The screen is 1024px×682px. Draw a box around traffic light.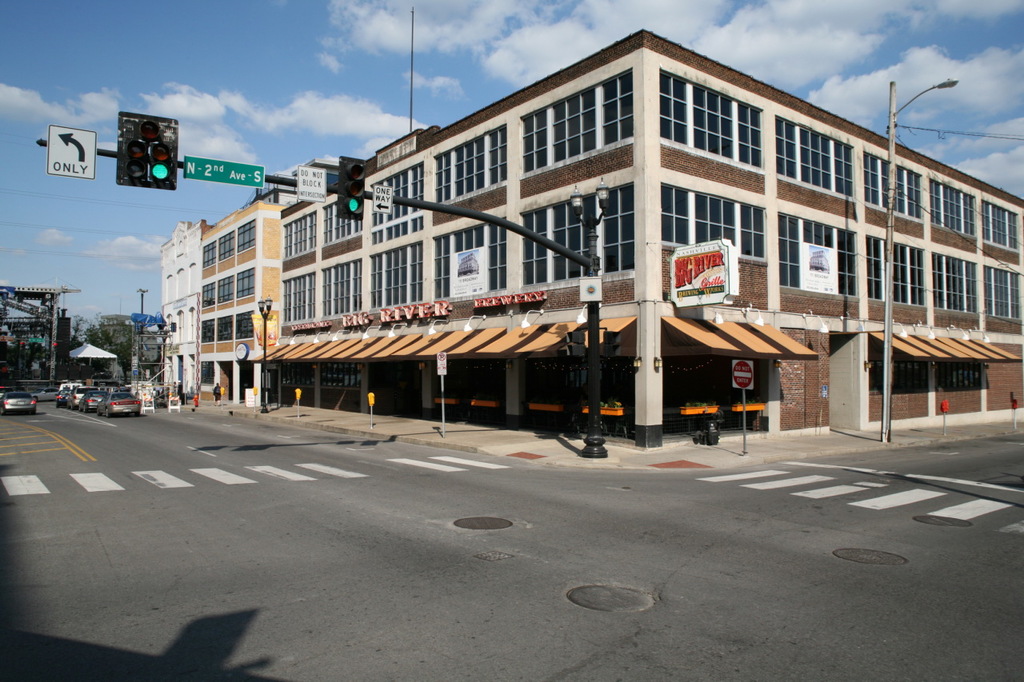
109,107,186,190.
